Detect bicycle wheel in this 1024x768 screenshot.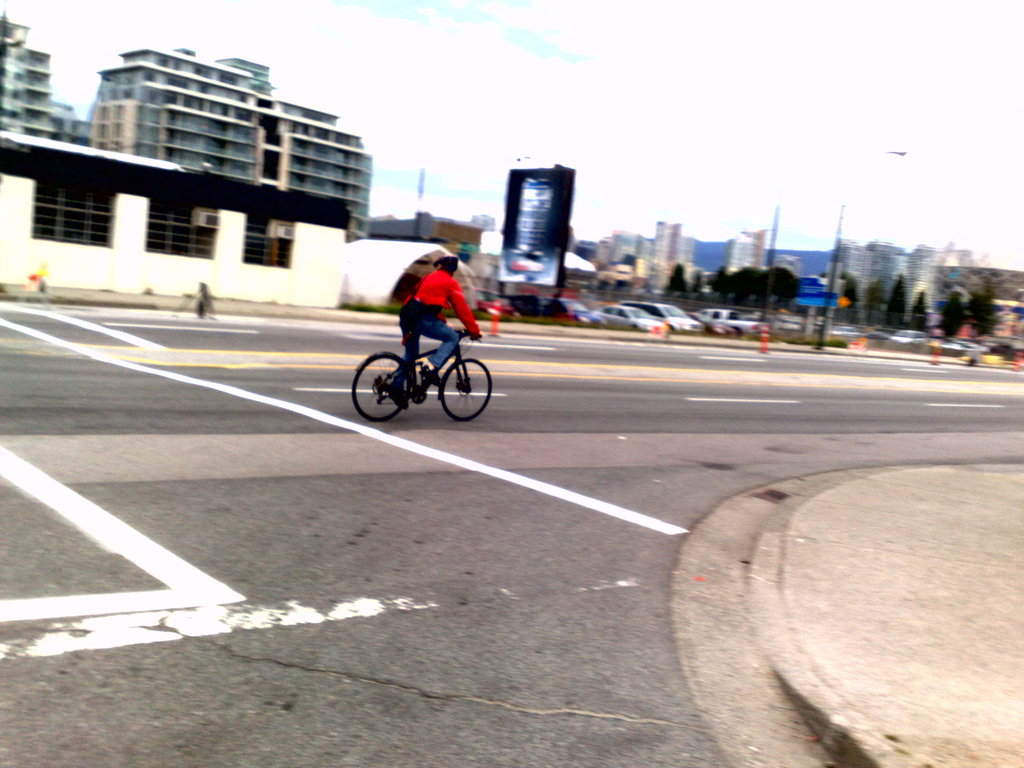
Detection: box(351, 351, 409, 423).
